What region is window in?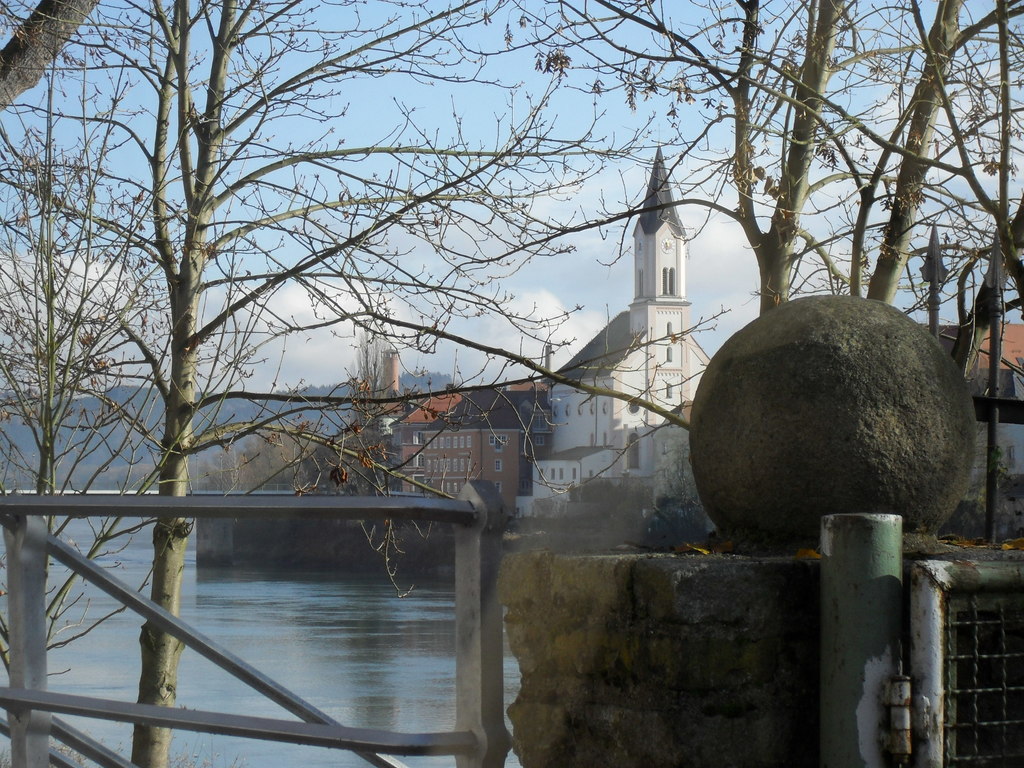
x1=532, y1=438, x2=547, y2=447.
